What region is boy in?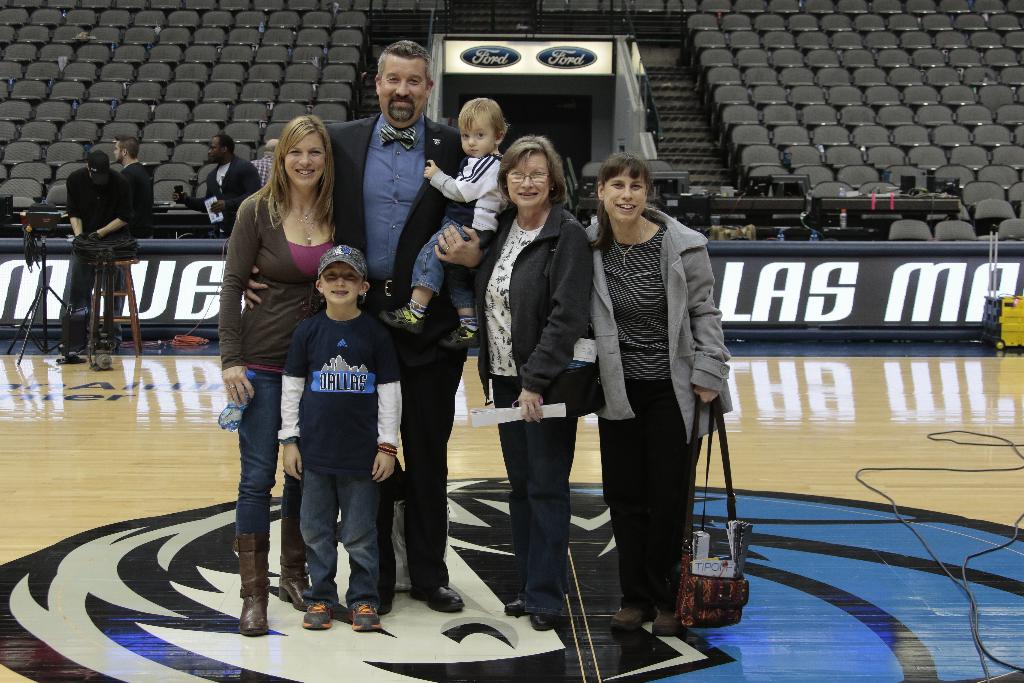
[379,96,518,353].
